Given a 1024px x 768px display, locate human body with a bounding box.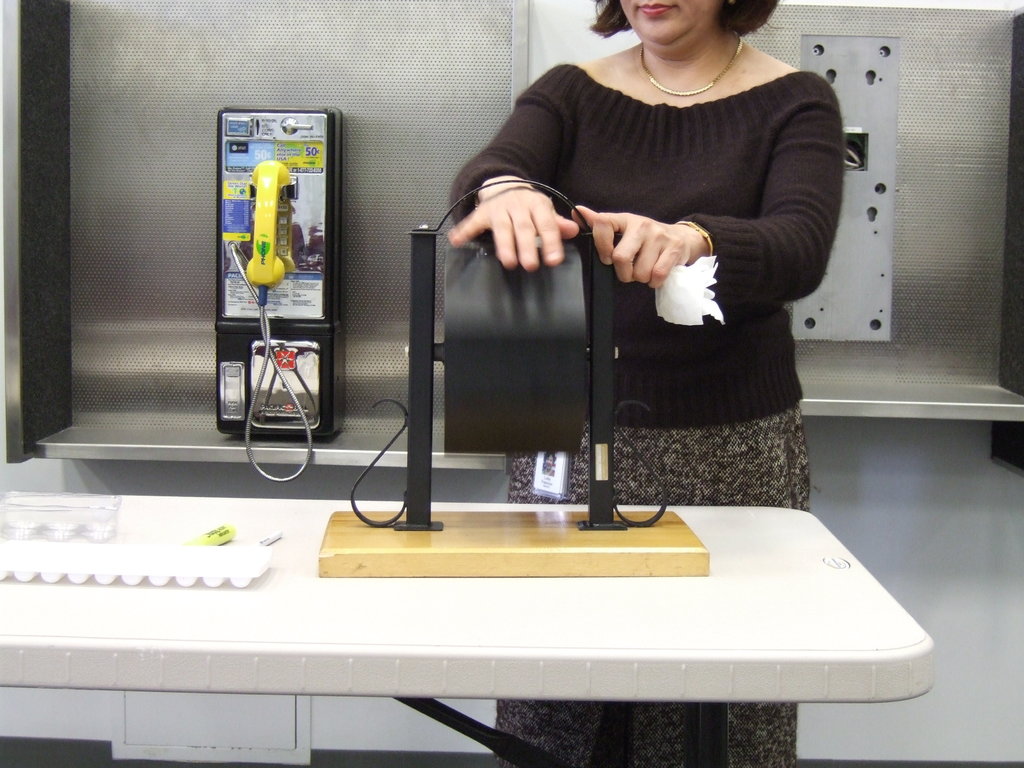
Located: {"left": 449, "top": 3, "right": 851, "bottom": 767}.
